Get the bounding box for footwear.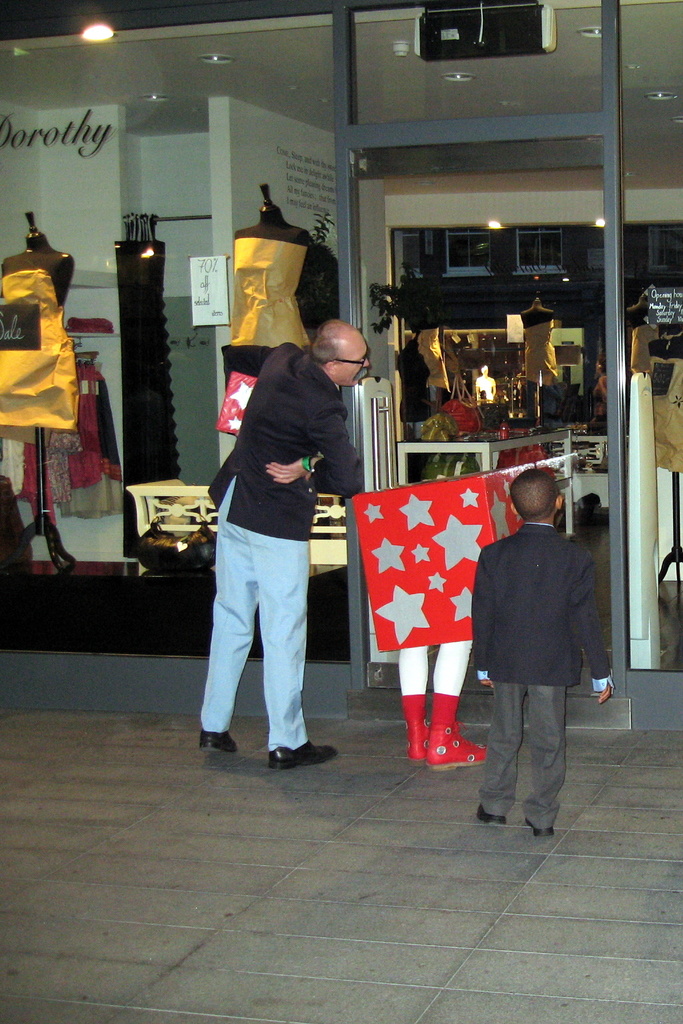
select_region(268, 745, 336, 773).
